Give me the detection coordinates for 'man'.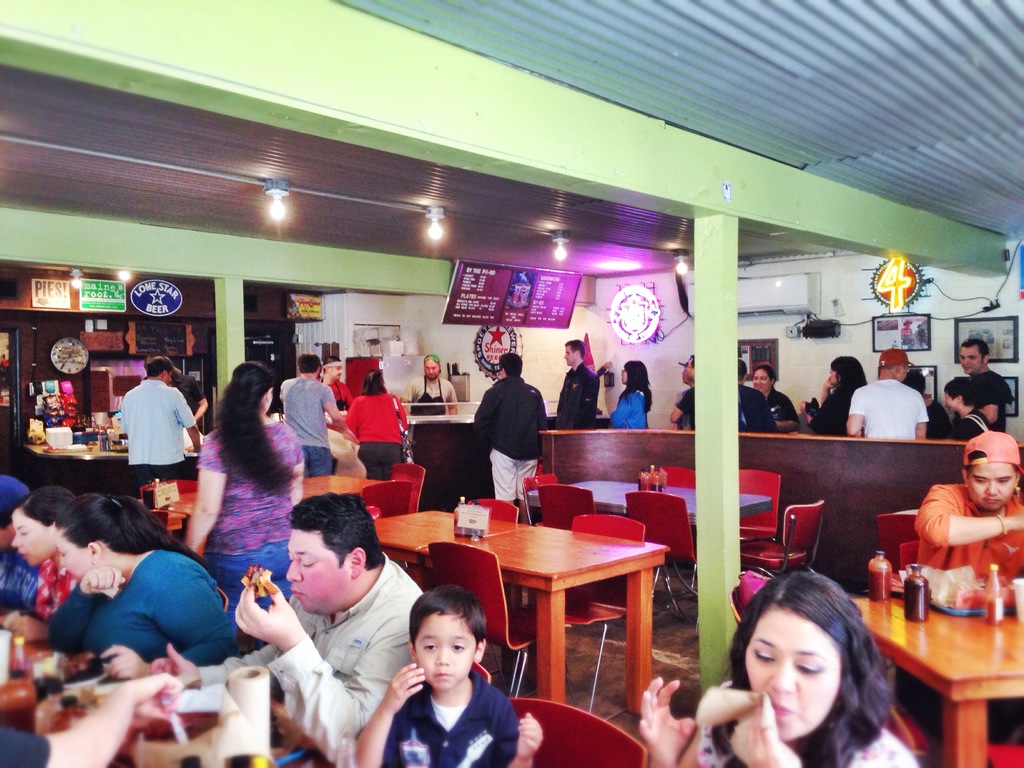
bbox=(554, 339, 599, 429).
